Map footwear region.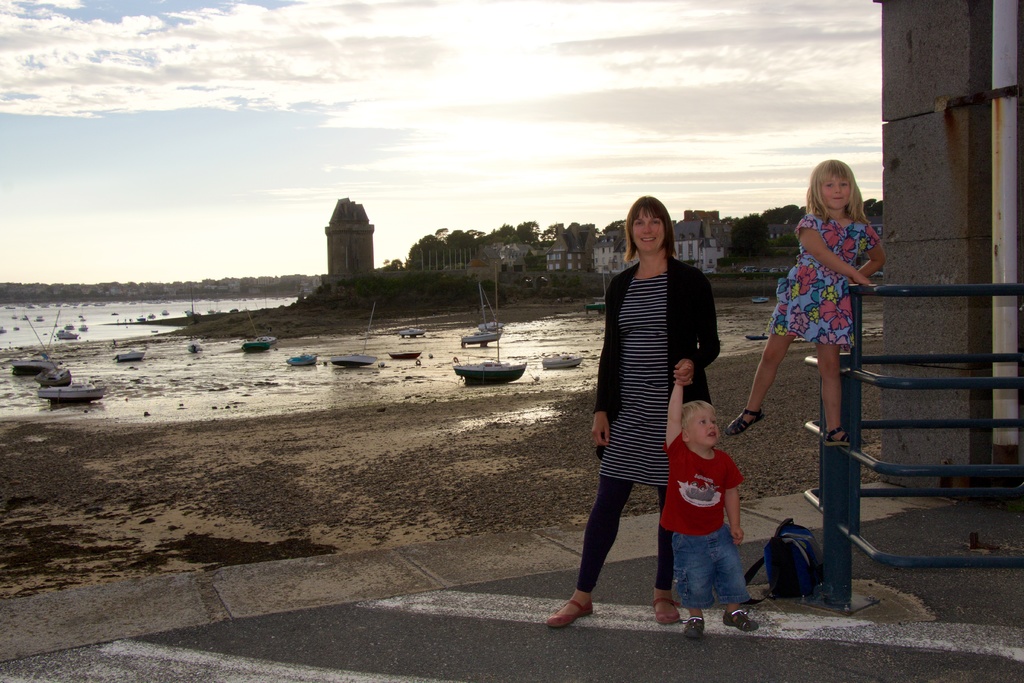
Mapped to 725, 607, 759, 632.
